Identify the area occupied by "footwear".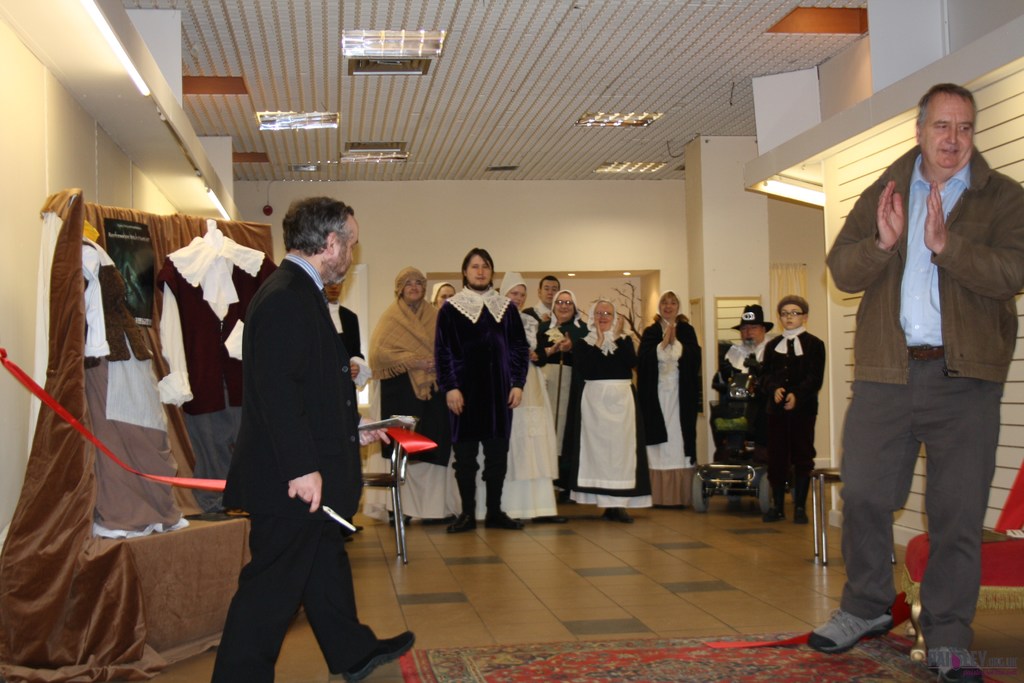
Area: bbox=[762, 504, 785, 522].
